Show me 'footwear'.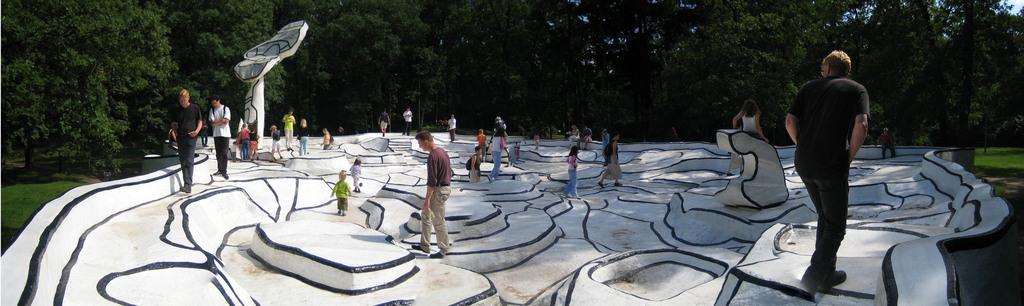
'footwear' is here: 495,178,501,182.
